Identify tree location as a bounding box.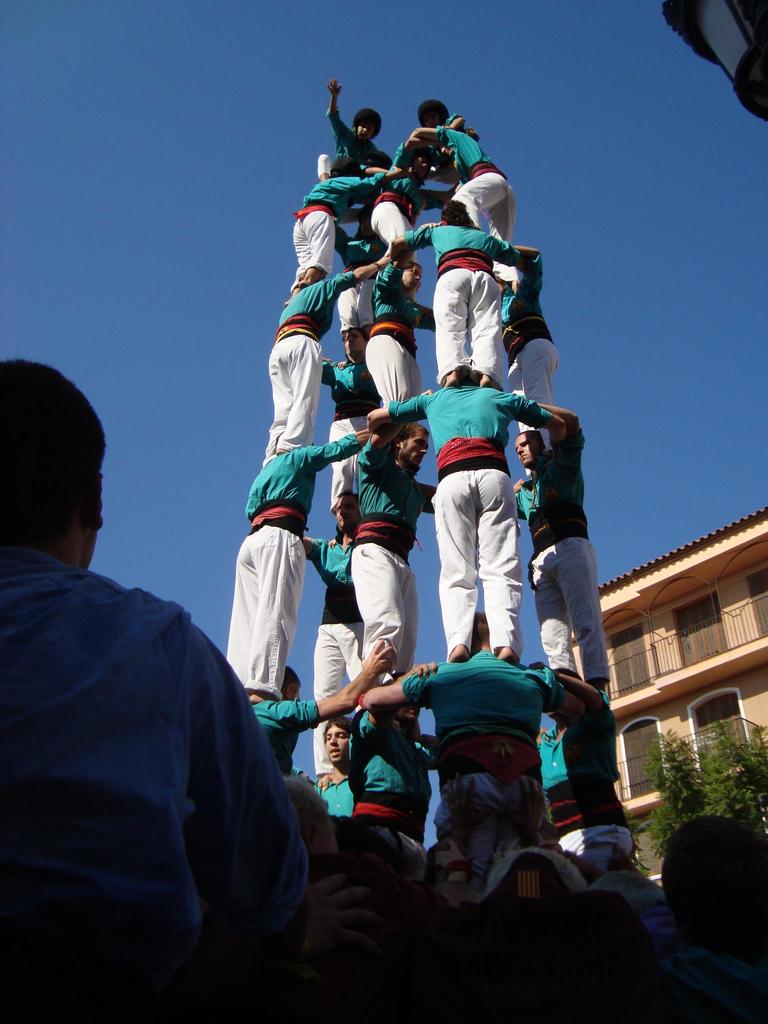
670/713/746/849.
